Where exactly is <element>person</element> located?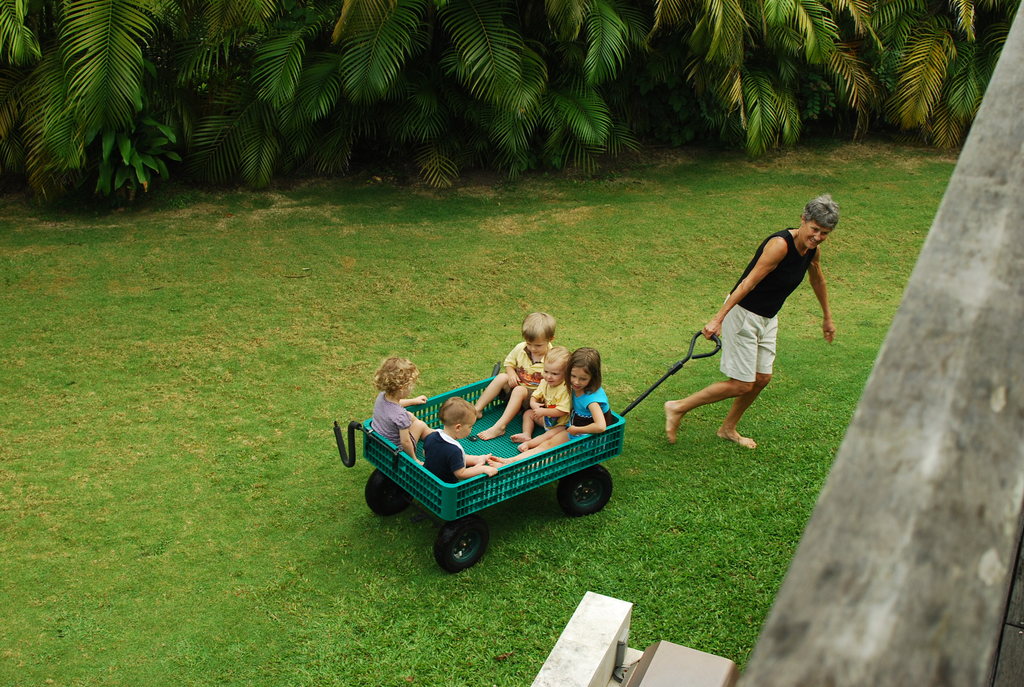
Its bounding box is 559, 344, 613, 434.
